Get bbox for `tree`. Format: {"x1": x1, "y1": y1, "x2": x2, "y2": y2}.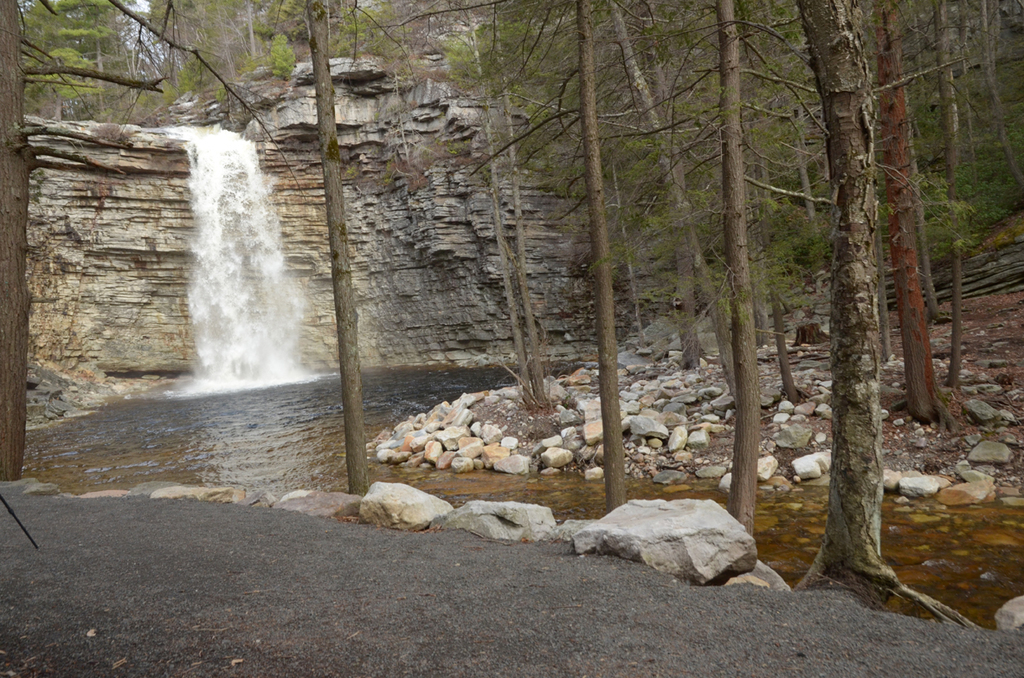
{"x1": 260, "y1": 25, "x2": 296, "y2": 81}.
